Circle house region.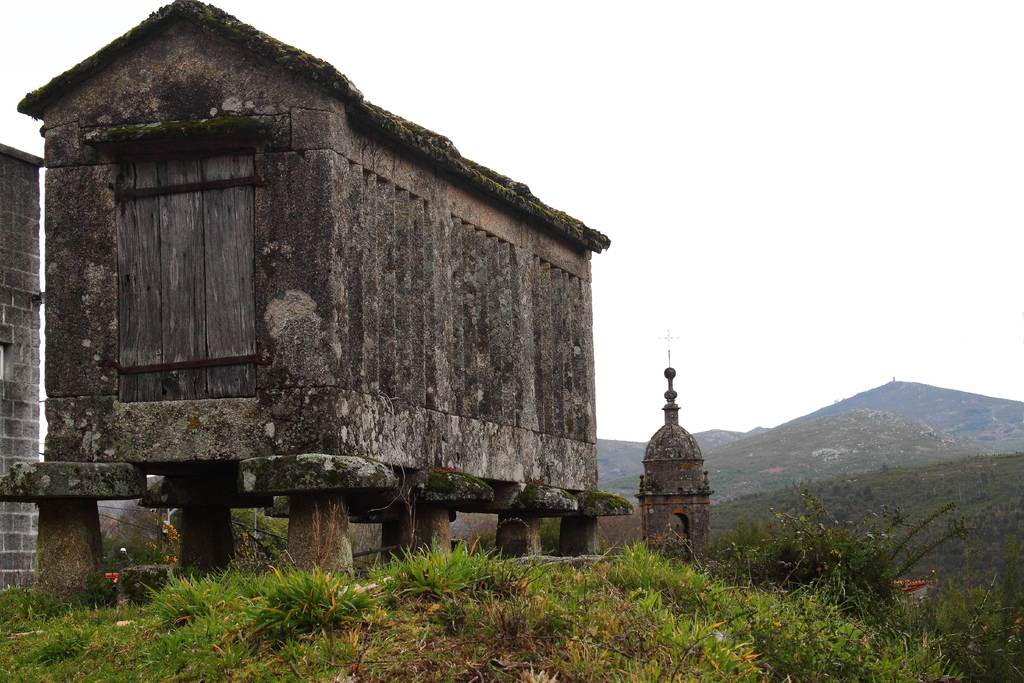
Region: rect(15, 0, 611, 459).
